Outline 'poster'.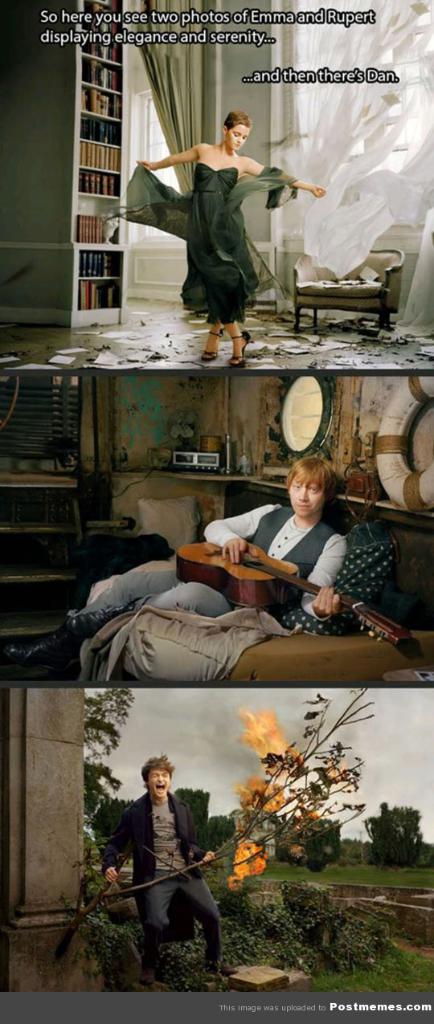
Outline: x1=0 y1=2 x2=433 y2=1022.
